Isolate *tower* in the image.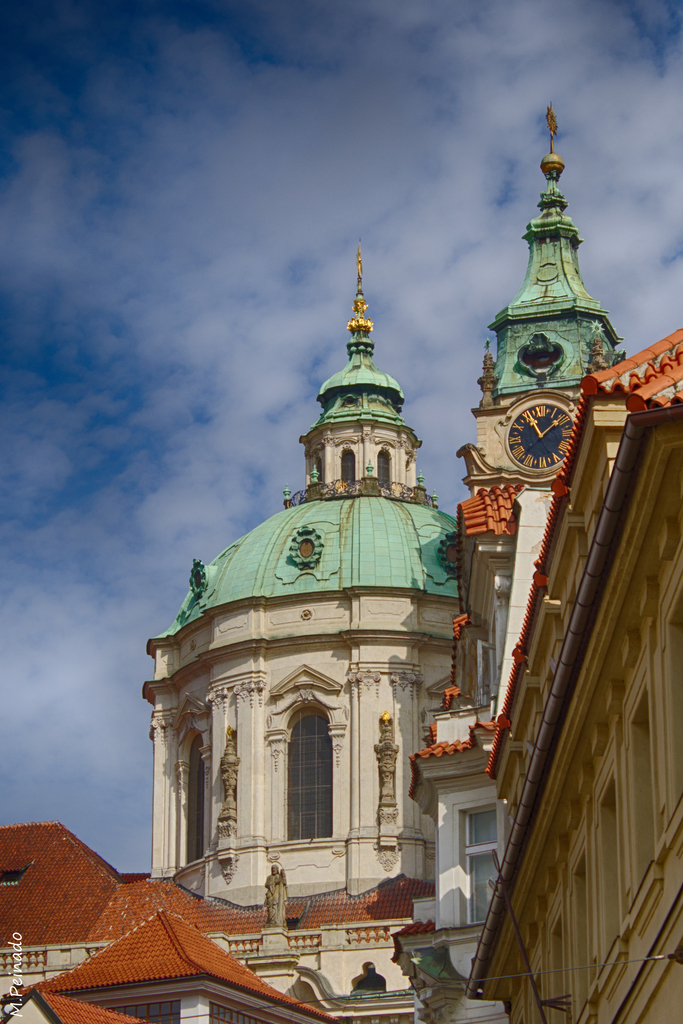
Isolated region: <box>456,118,649,1020</box>.
